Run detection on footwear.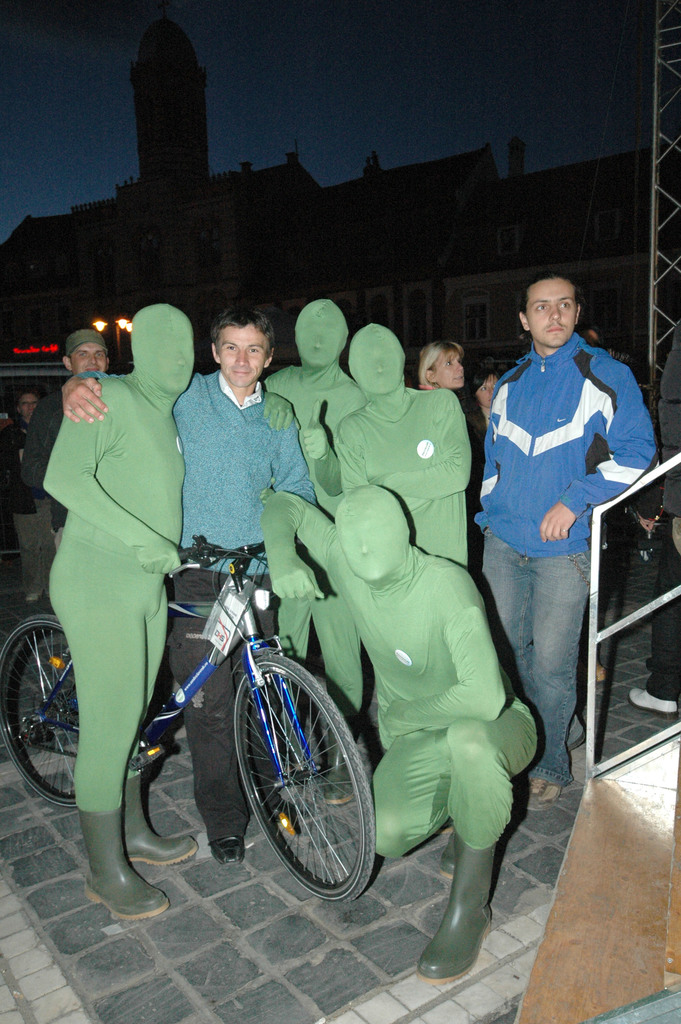
Result: <box>119,774,198,868</box>.
